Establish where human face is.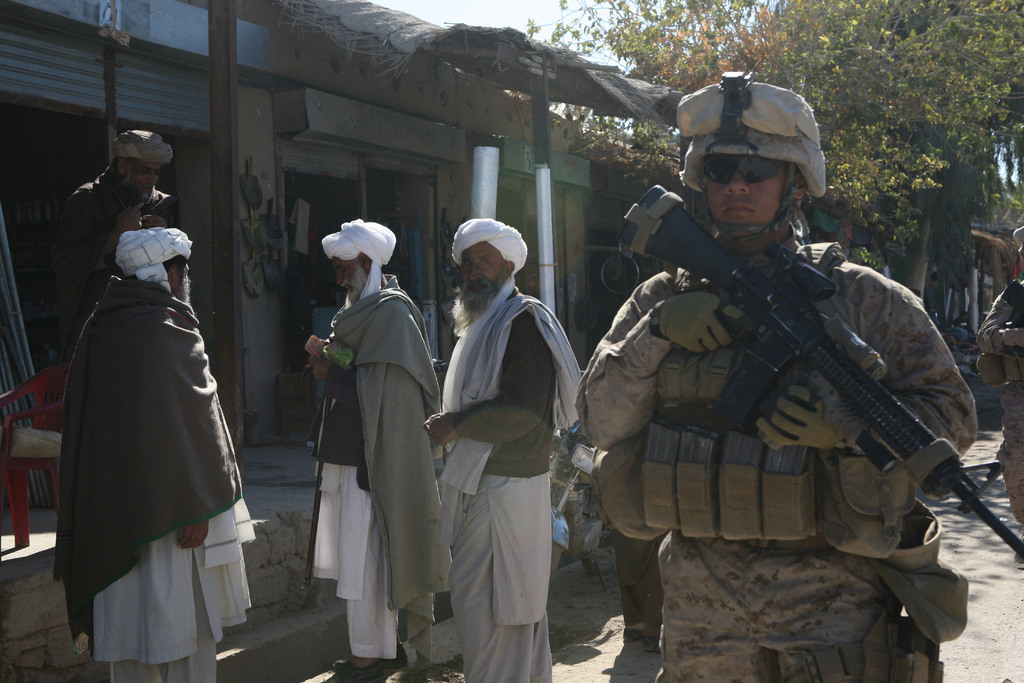
Established at select_region(461, 247, 504, 303).
